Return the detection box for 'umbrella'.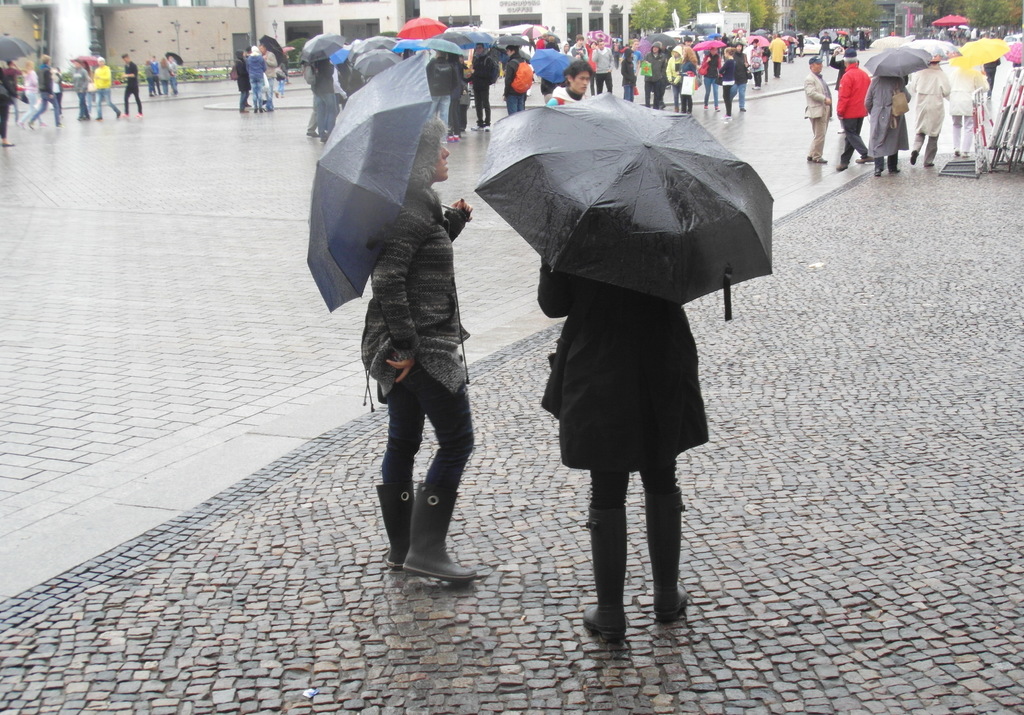
x1=261 y1=36 x2=285 y2=66.
